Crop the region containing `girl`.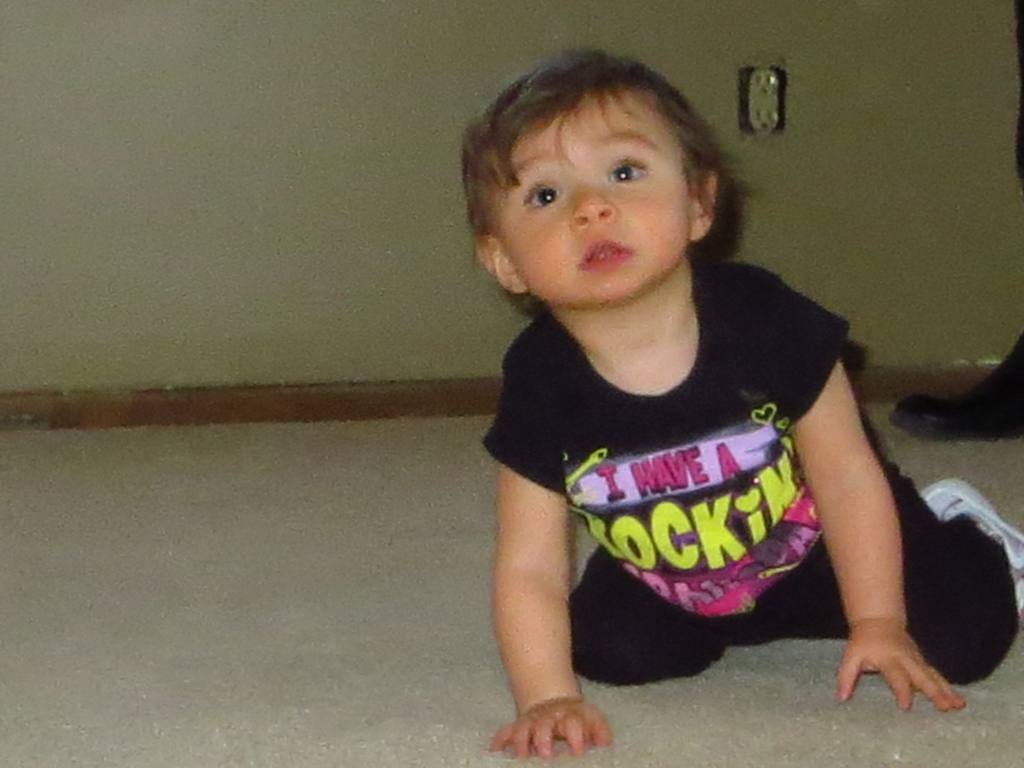
Crop region: bbox=(456, 39, 1023, 767).
